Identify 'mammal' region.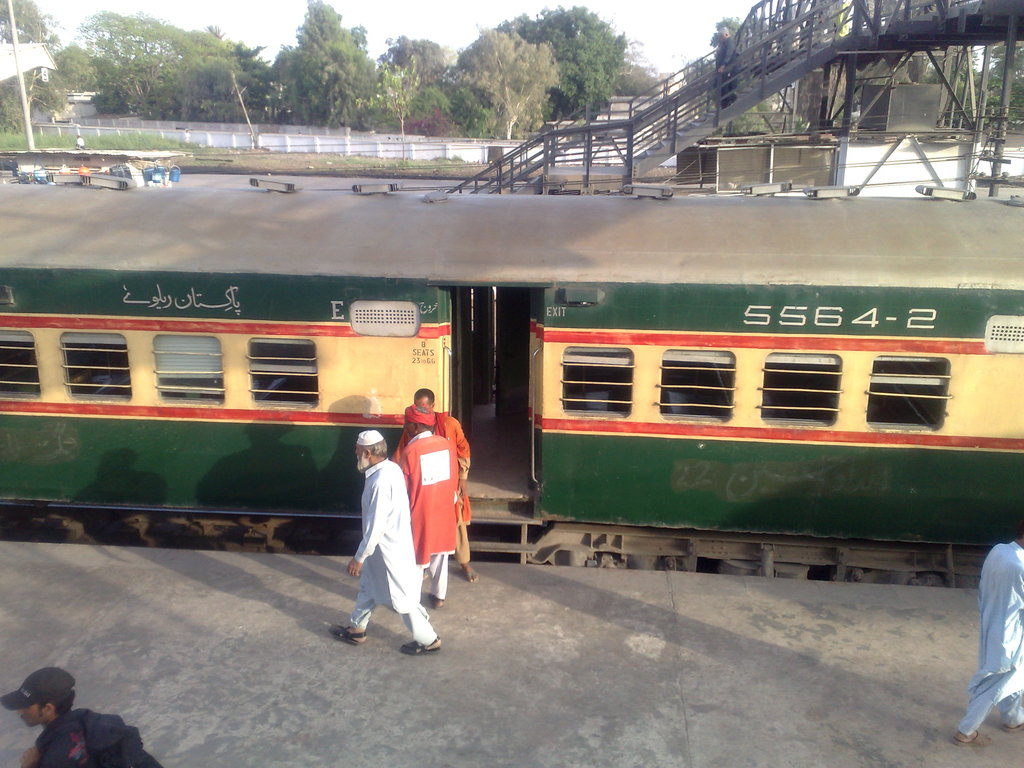
Region: 395/403/460/610.
